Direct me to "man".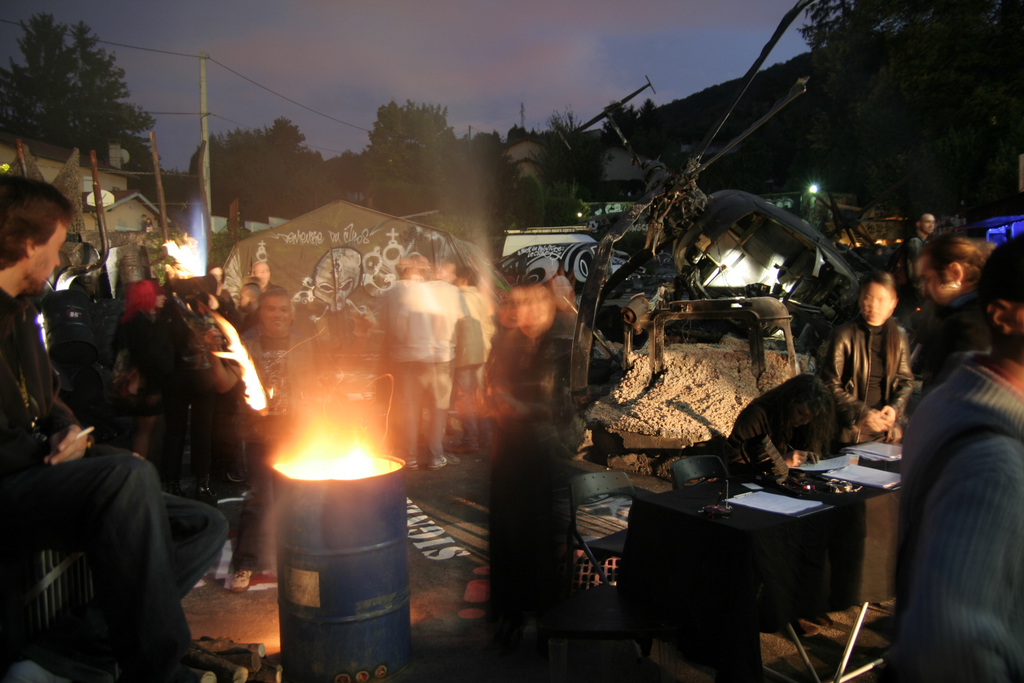
Direction: 910, 236, 994, 393.
